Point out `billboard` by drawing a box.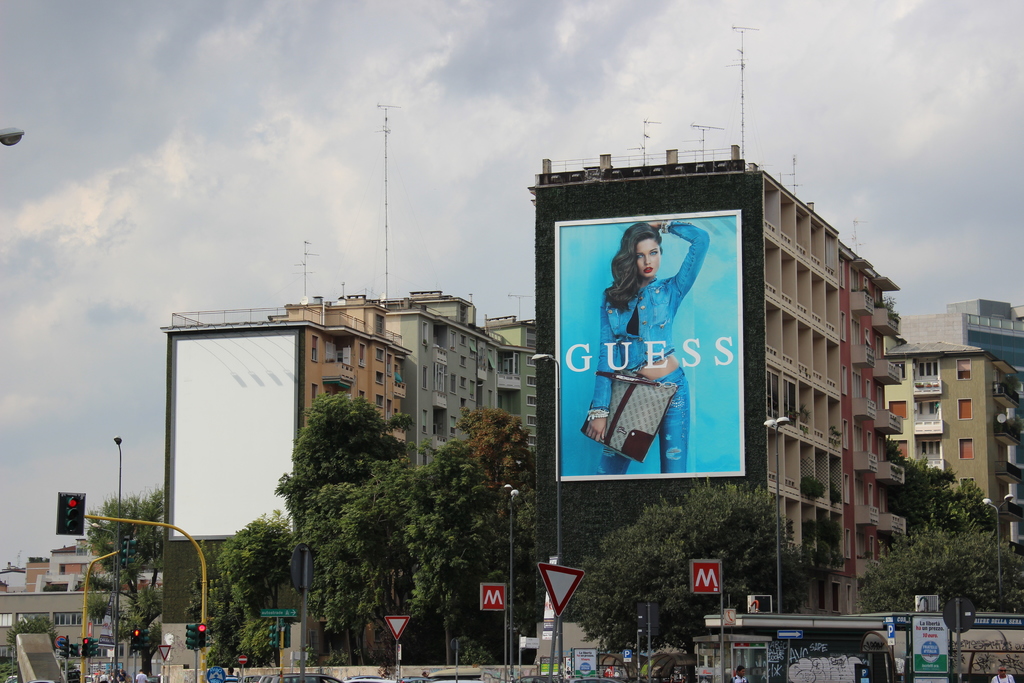
(left=569, top=649, right=599, bottom=678).
